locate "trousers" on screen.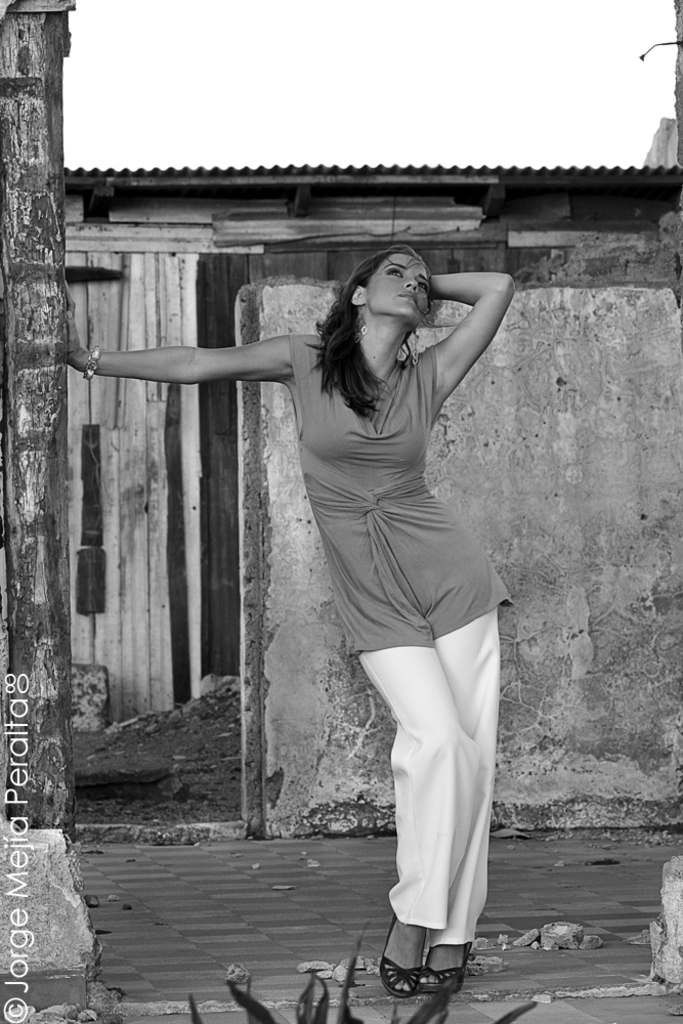
On screen at 373/633/511/965.
